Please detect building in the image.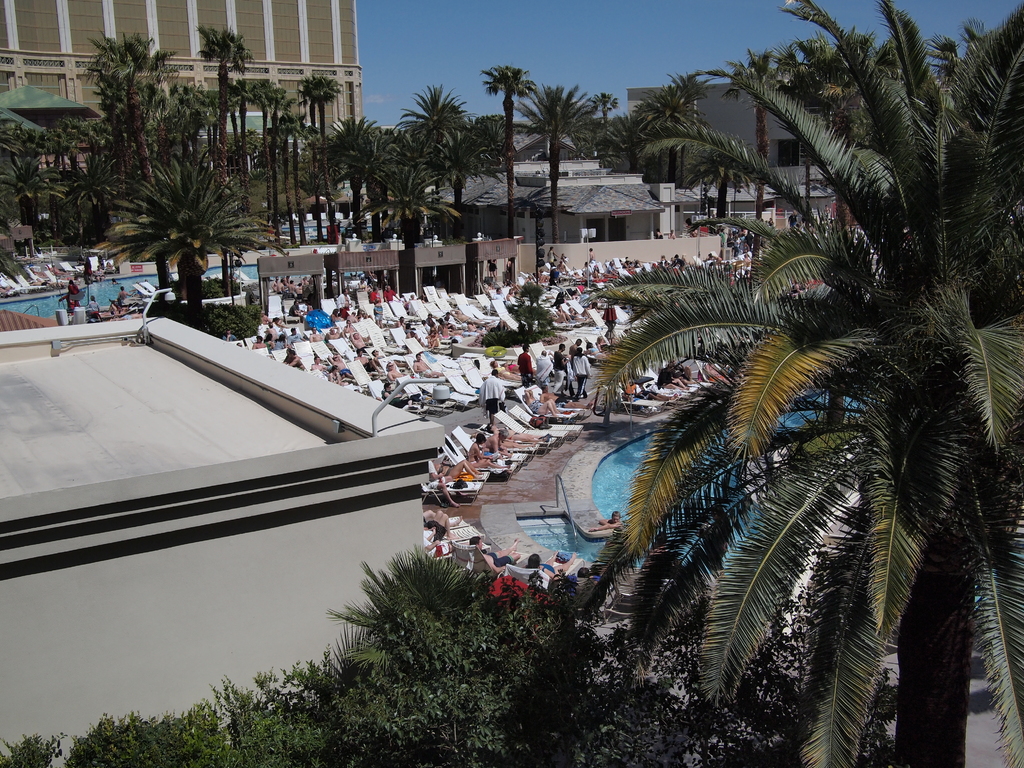
[x1=435, y1=116, x2=669, y2=246].
